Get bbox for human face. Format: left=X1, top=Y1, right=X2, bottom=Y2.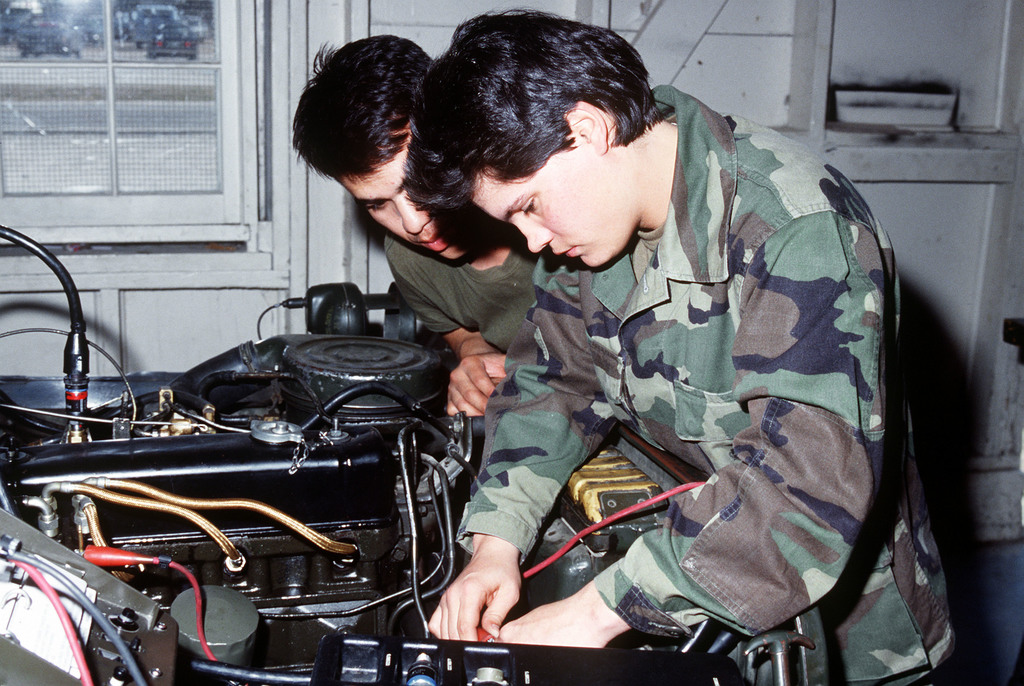
left=352, top=159, right=479, bottom=264.
